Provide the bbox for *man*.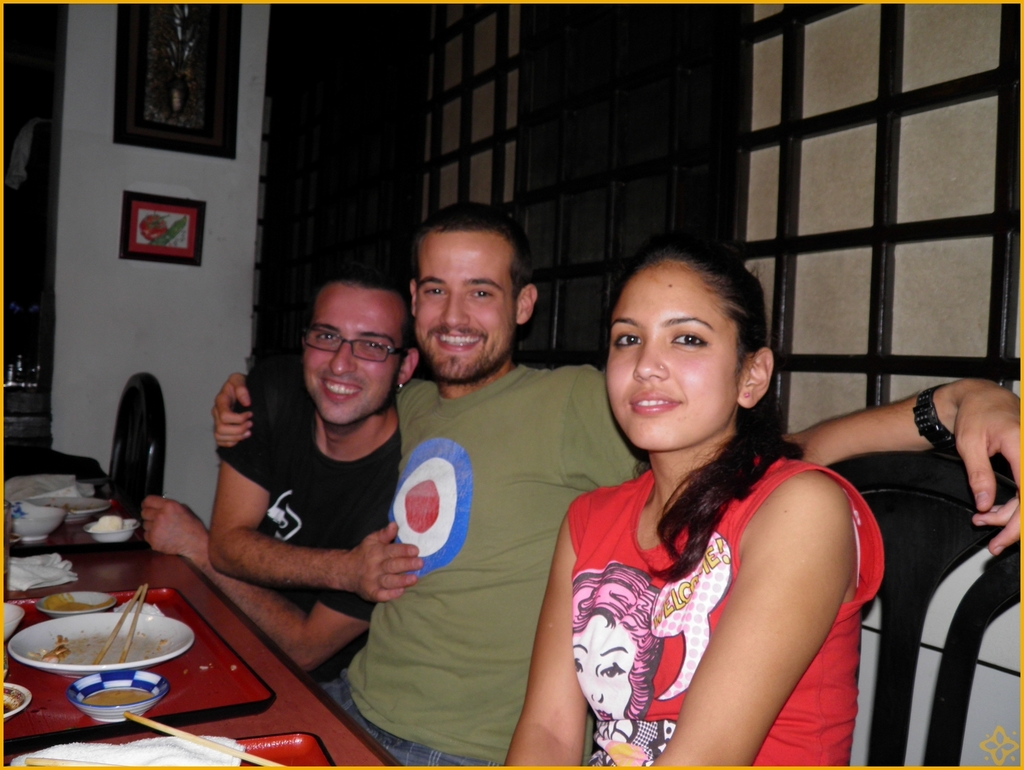
<box>203,199,1023,765</box>.
